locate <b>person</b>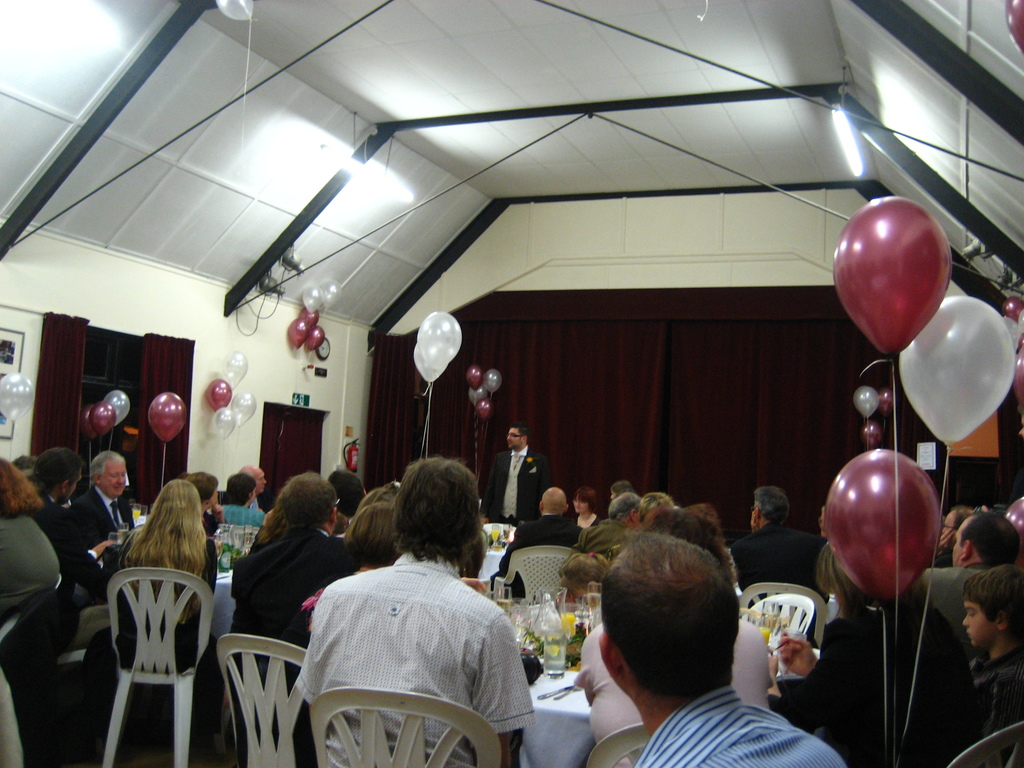
crop(290, 466, 523, 767)
